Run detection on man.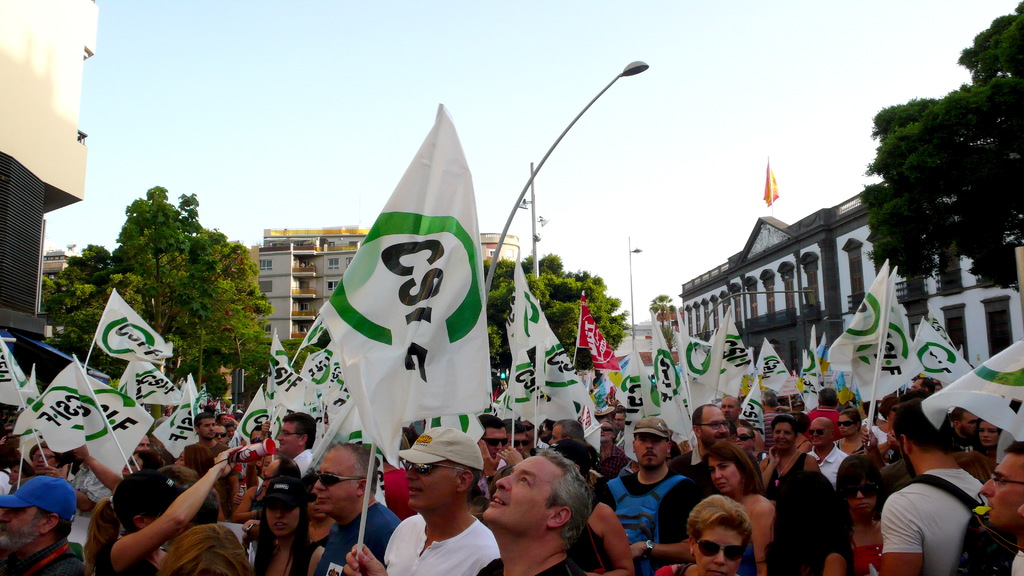
Result: 310,440,401,575.
